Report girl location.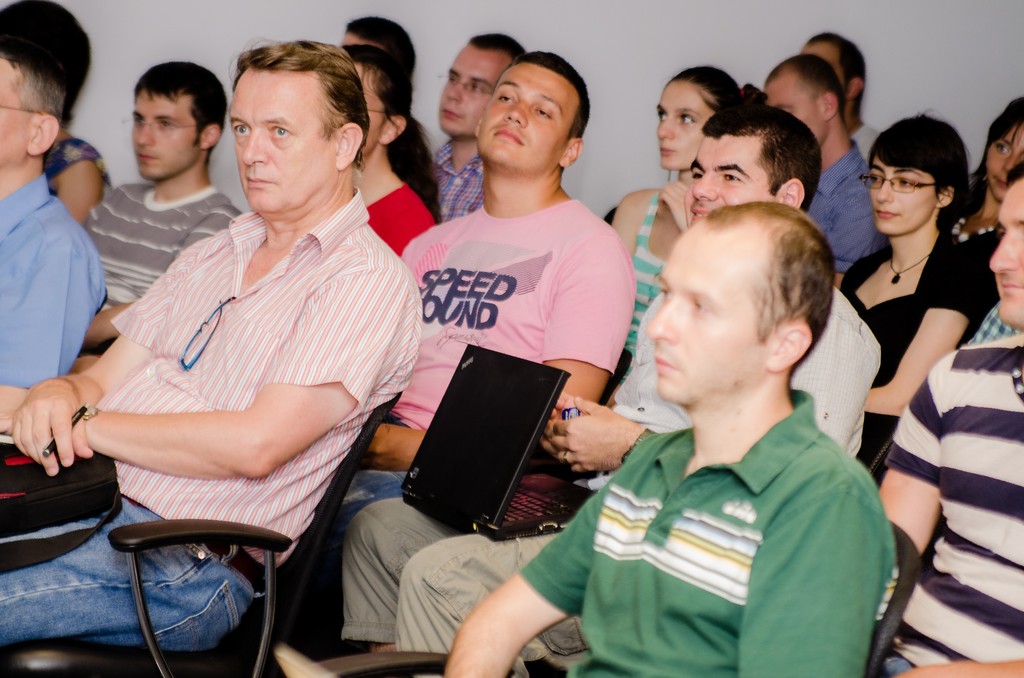
Report: <box>342,45,444,259</box>.
